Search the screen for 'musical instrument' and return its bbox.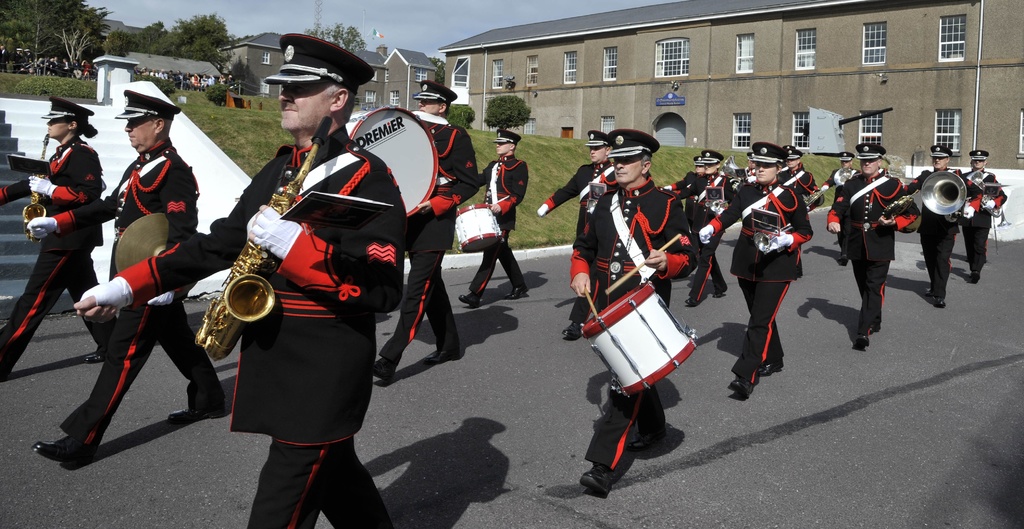
Found: Rect(332, 97, 458, 234).
